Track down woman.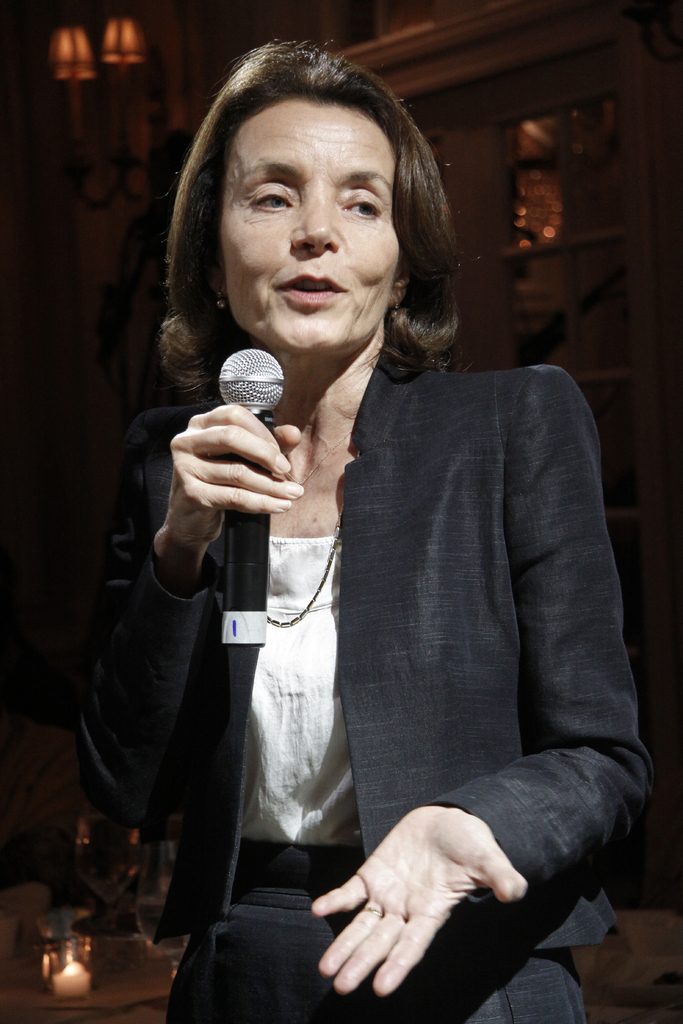
Tracked to left=79, top=38, right=660, bottom=1023.
